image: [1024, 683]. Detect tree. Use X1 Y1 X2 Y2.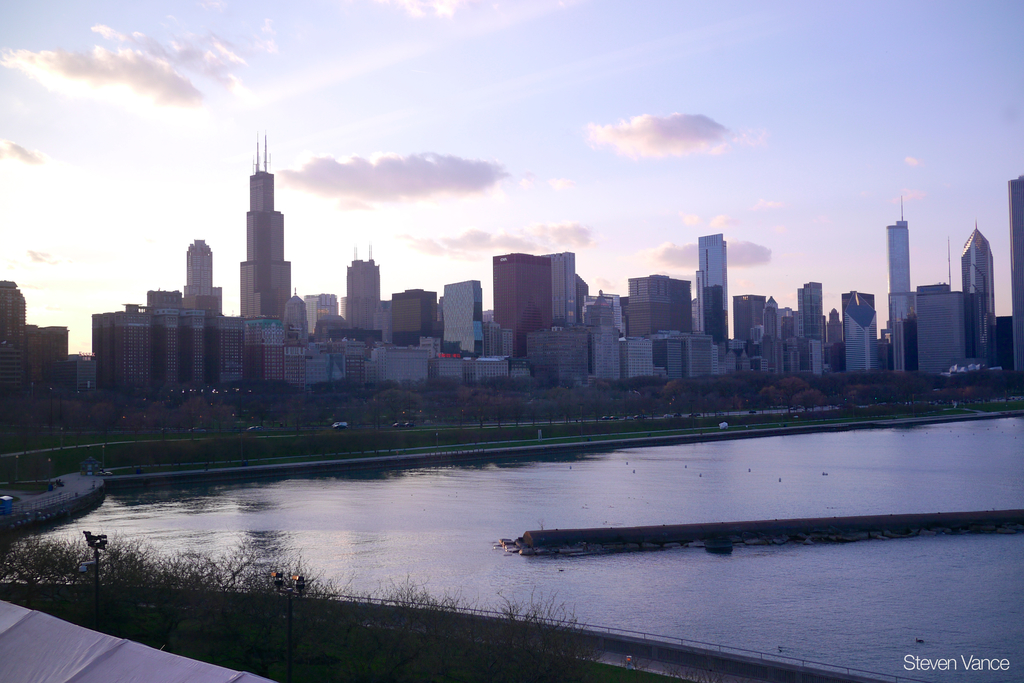
147 397 179 437.
